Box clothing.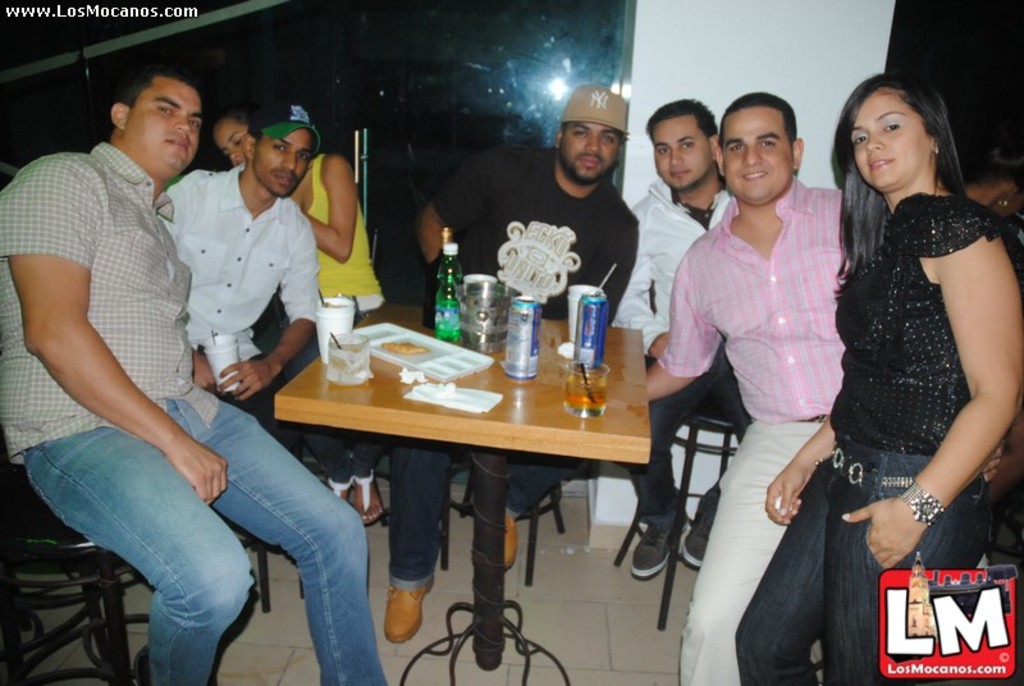
<box>652,178,845,685</box>.
